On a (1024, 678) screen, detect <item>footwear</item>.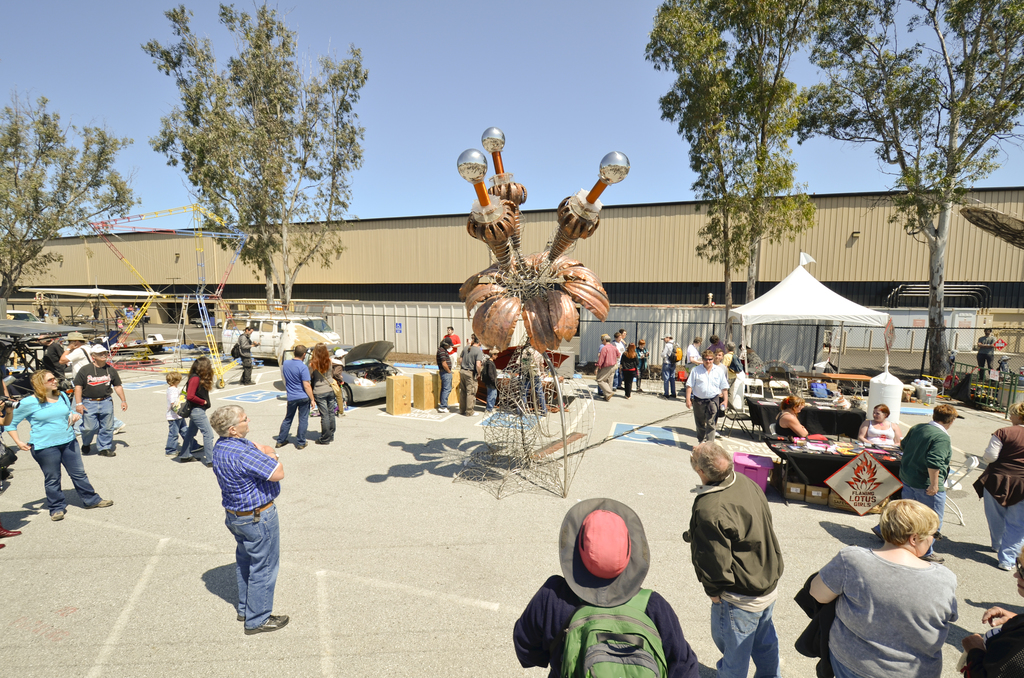
(920,552,944,567).
